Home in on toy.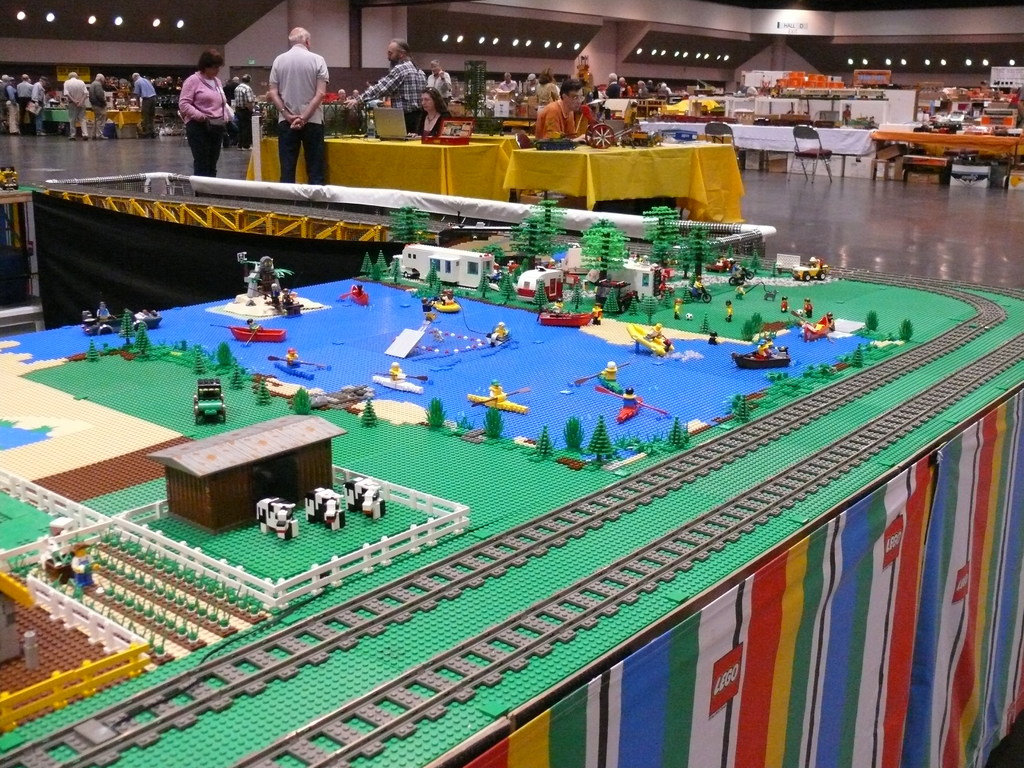
Homed in at <box>264,95,370,137</box>.
